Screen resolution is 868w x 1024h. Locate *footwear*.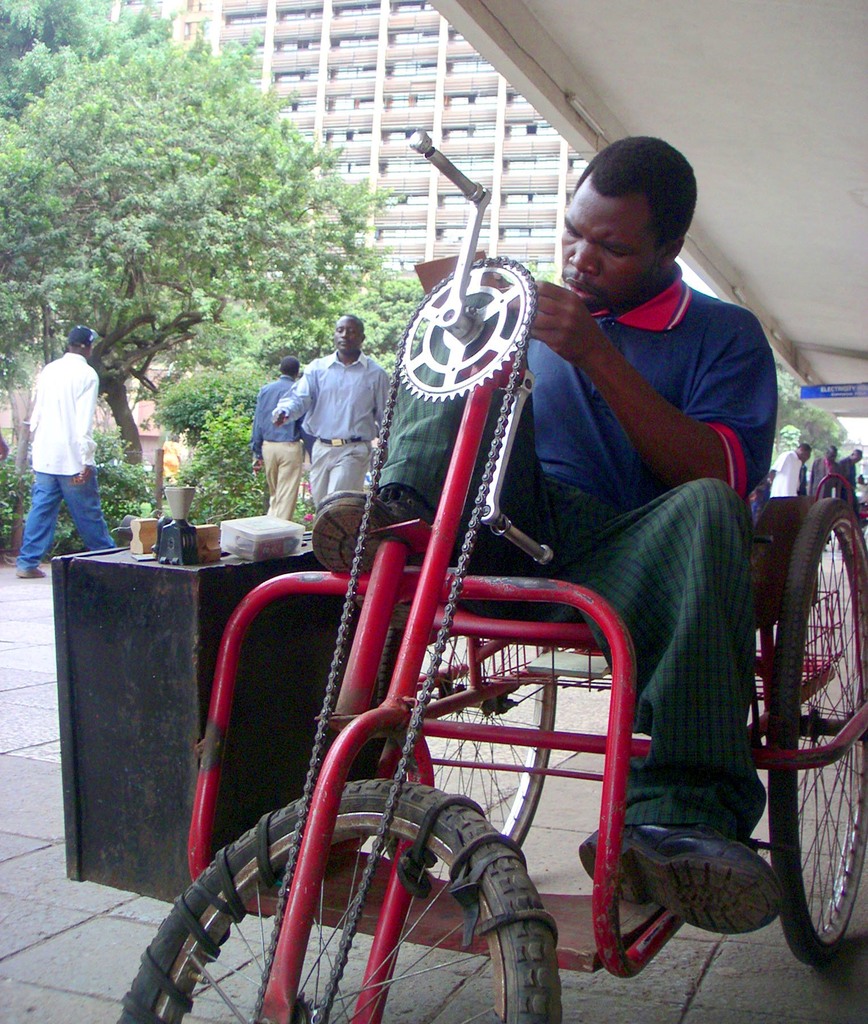
rect(574, 821, 789, 938).
